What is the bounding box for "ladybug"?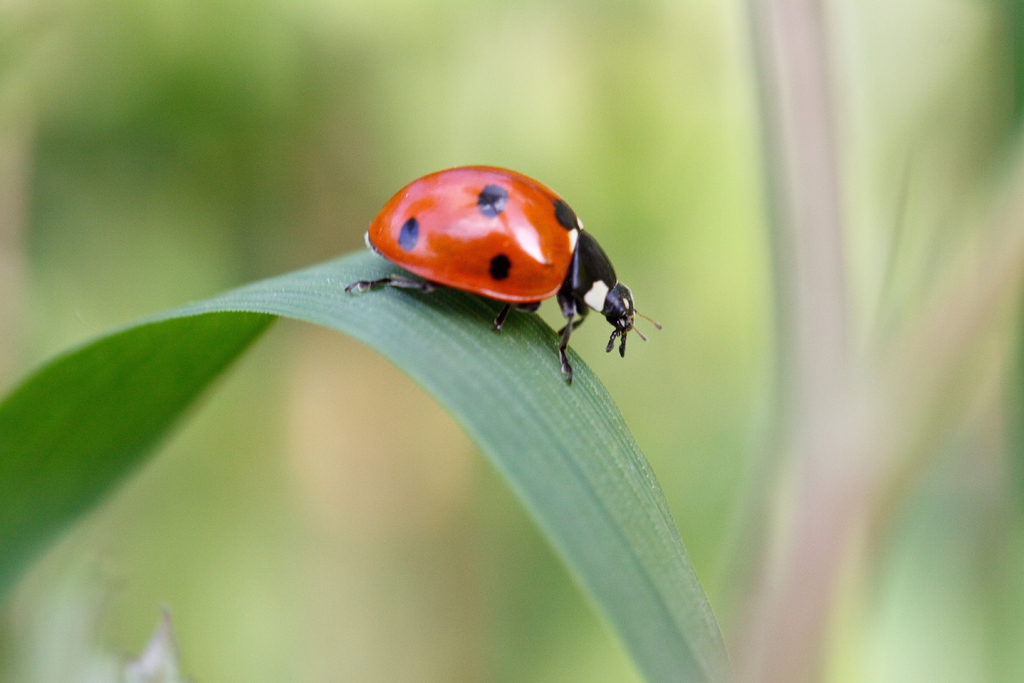
bbox=(346, 163, 662, 383).
